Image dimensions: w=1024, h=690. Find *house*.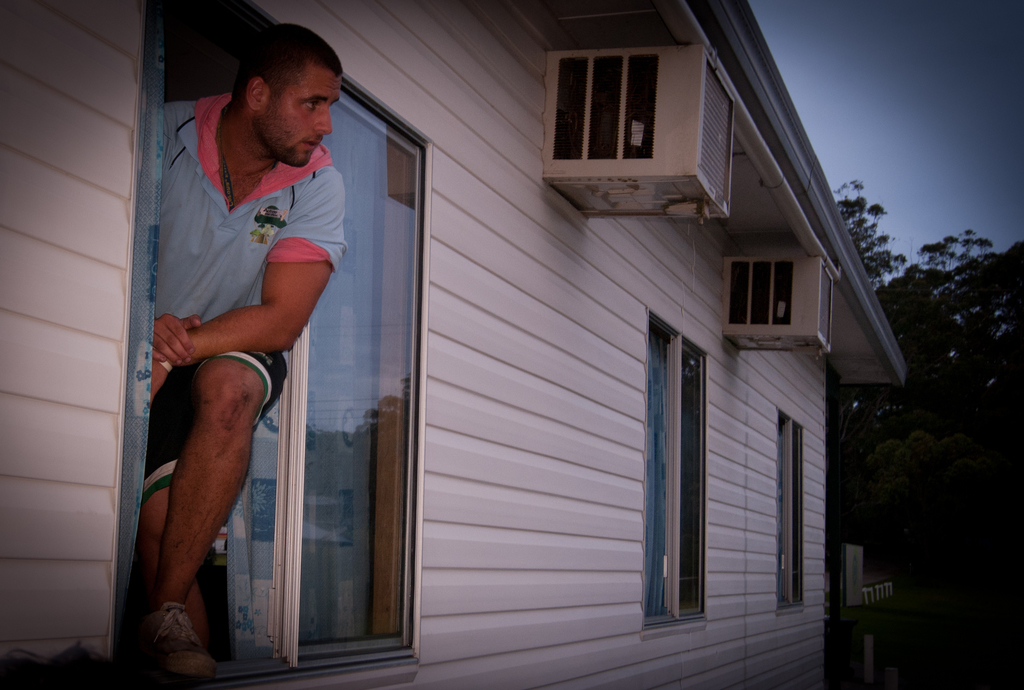
232, 0, 955, 689.
